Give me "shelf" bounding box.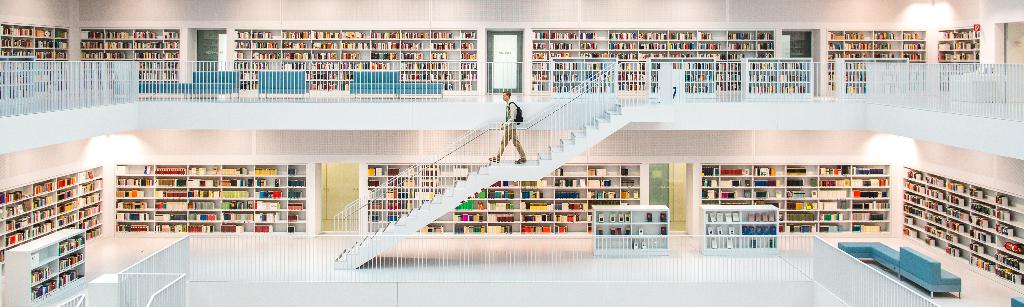
locate(0, 194, 2, 208).
